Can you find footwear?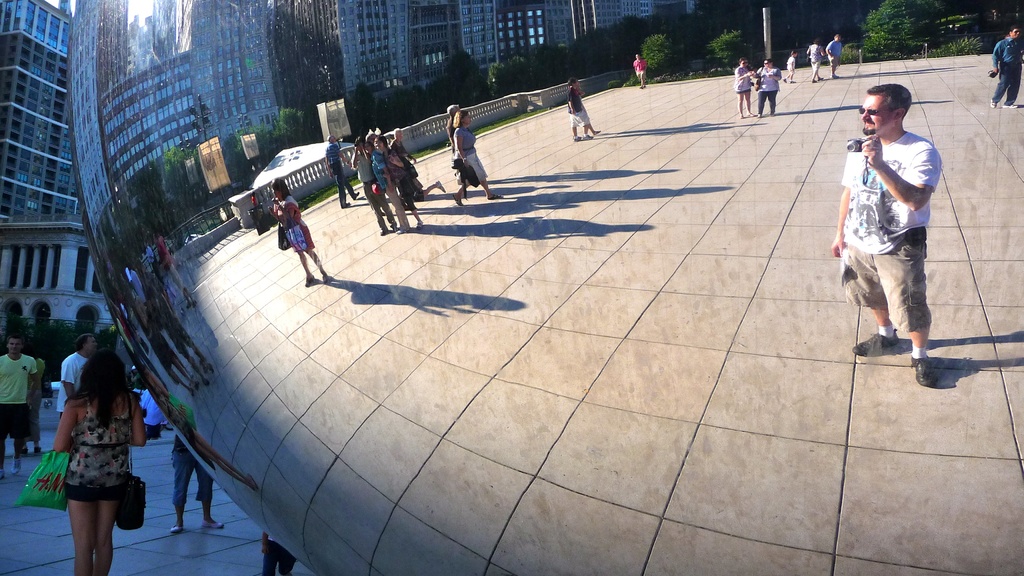
Yes, bounding box: bbox=[193, 512, 220, 528].
